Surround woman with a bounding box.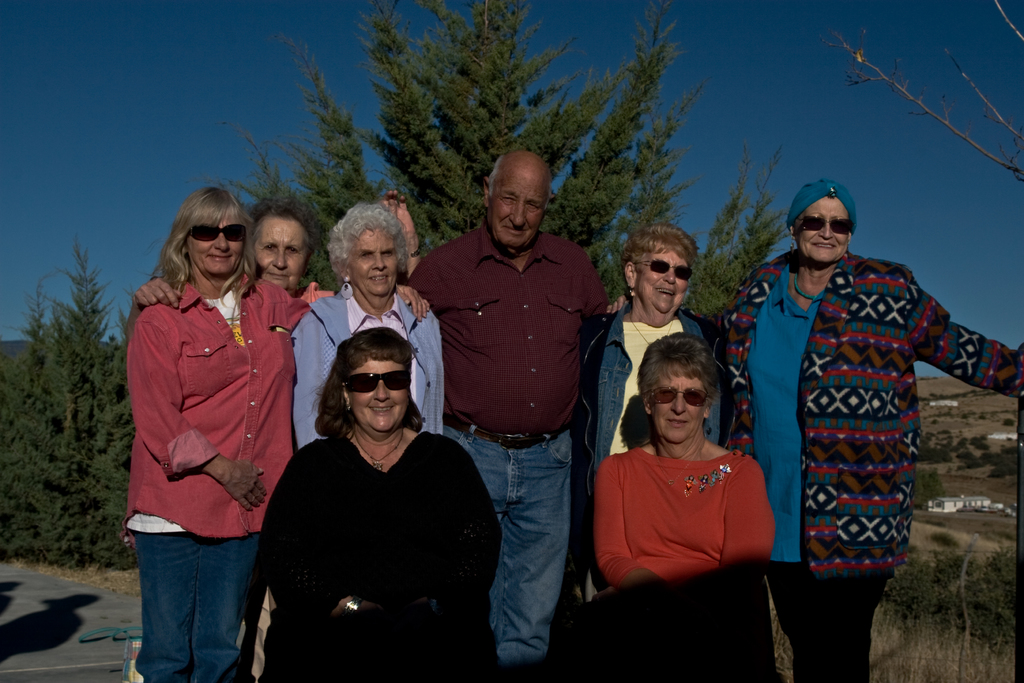
l=113, t=184, r=435, b=682.
